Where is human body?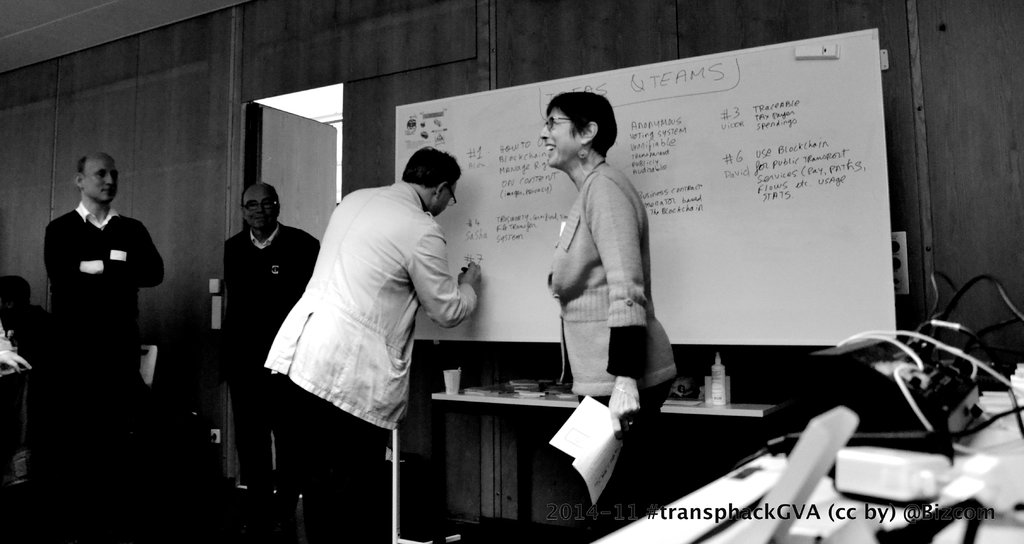
223, 224, 335, 531.
